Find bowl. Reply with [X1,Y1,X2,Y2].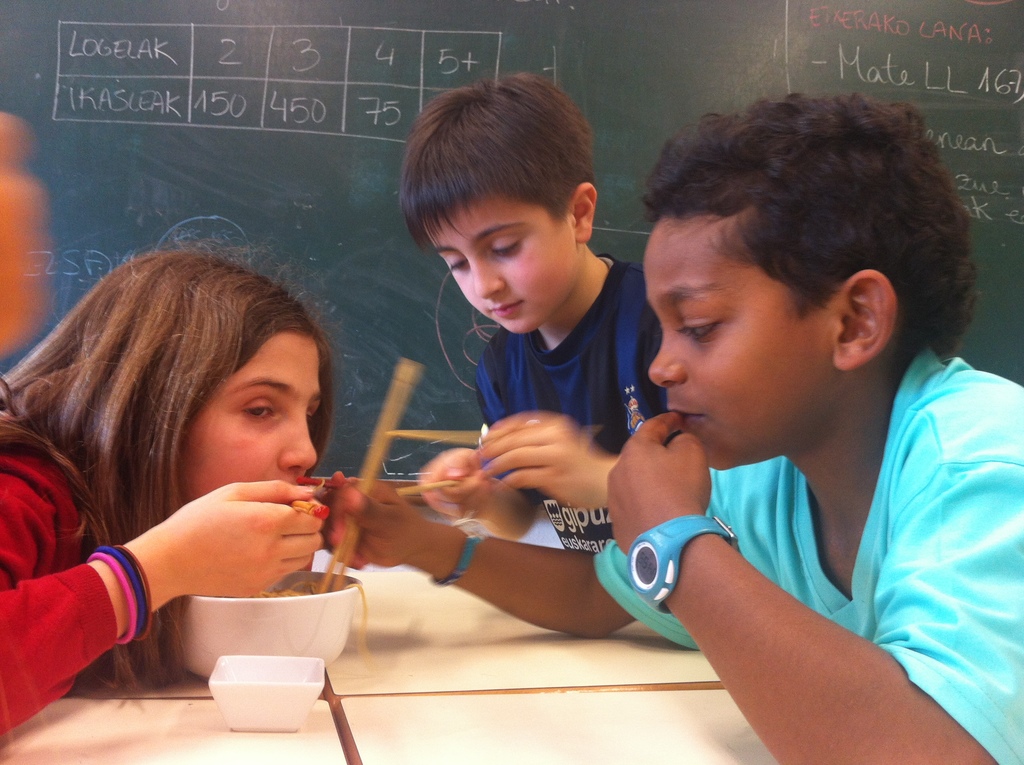
[209,654,323,734].
